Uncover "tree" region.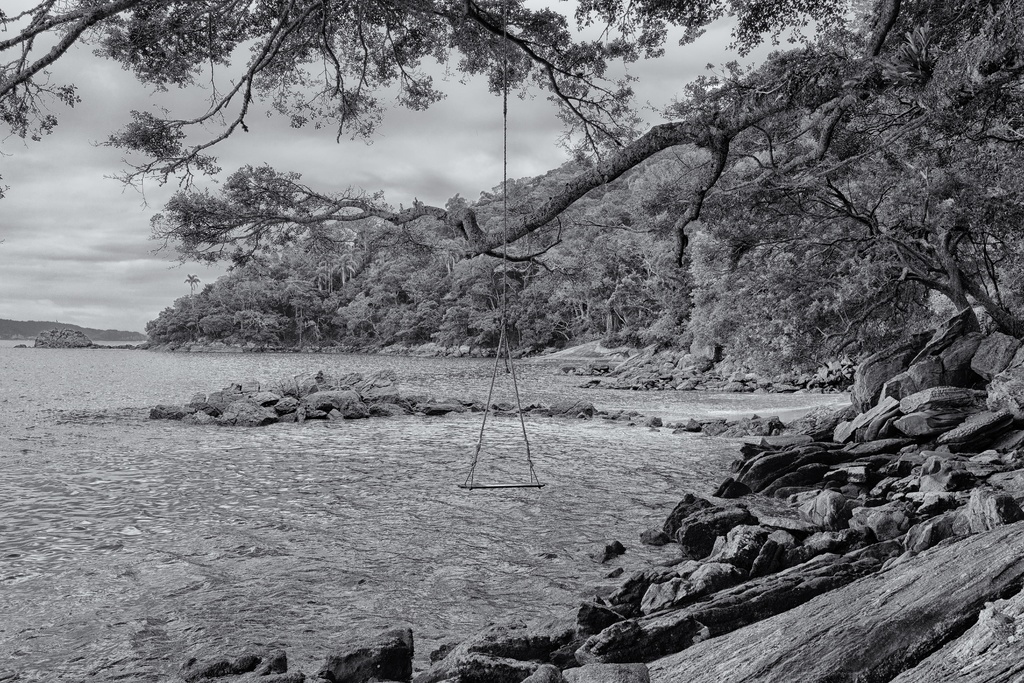
Uncovered: <bbox>0, 0, 1023, 345</bbox>.
